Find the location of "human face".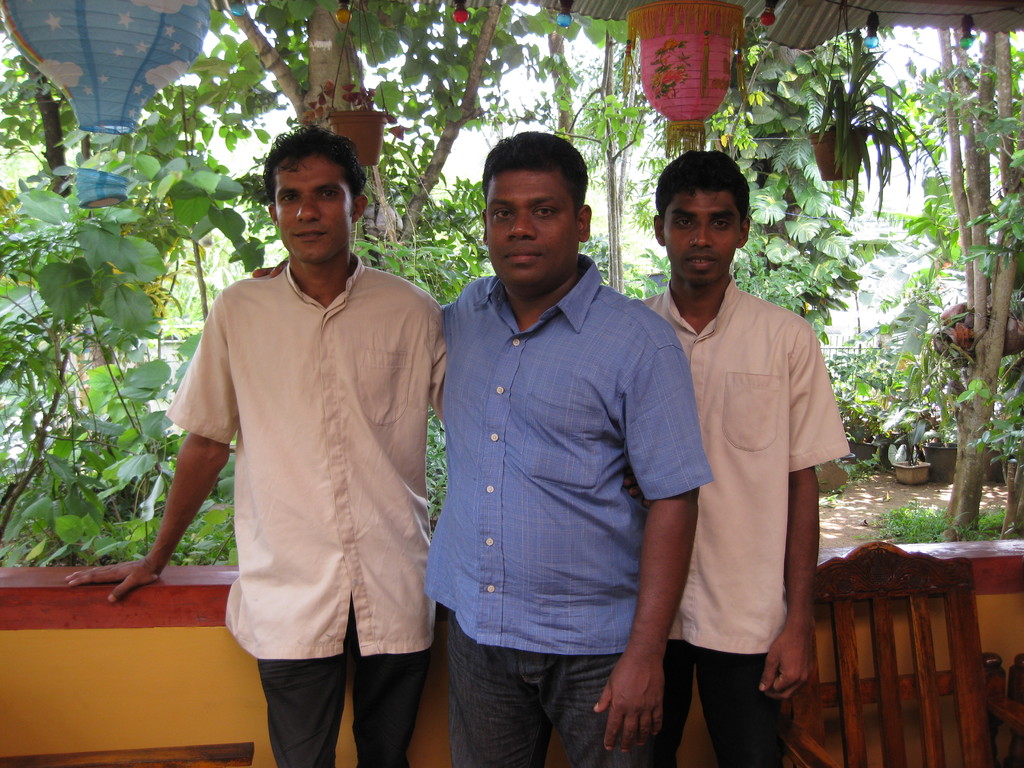
Location: [left=487, top=172, right=575, bottom=288].
